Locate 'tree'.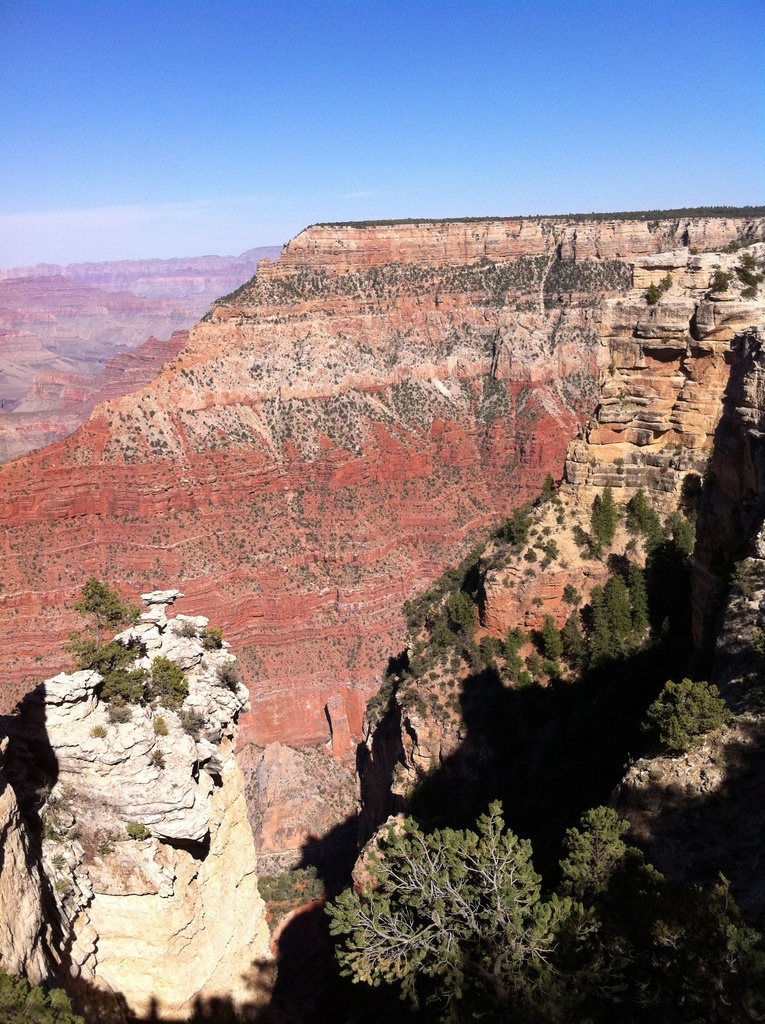
Bounding box: 205, 627, 221, 648.
